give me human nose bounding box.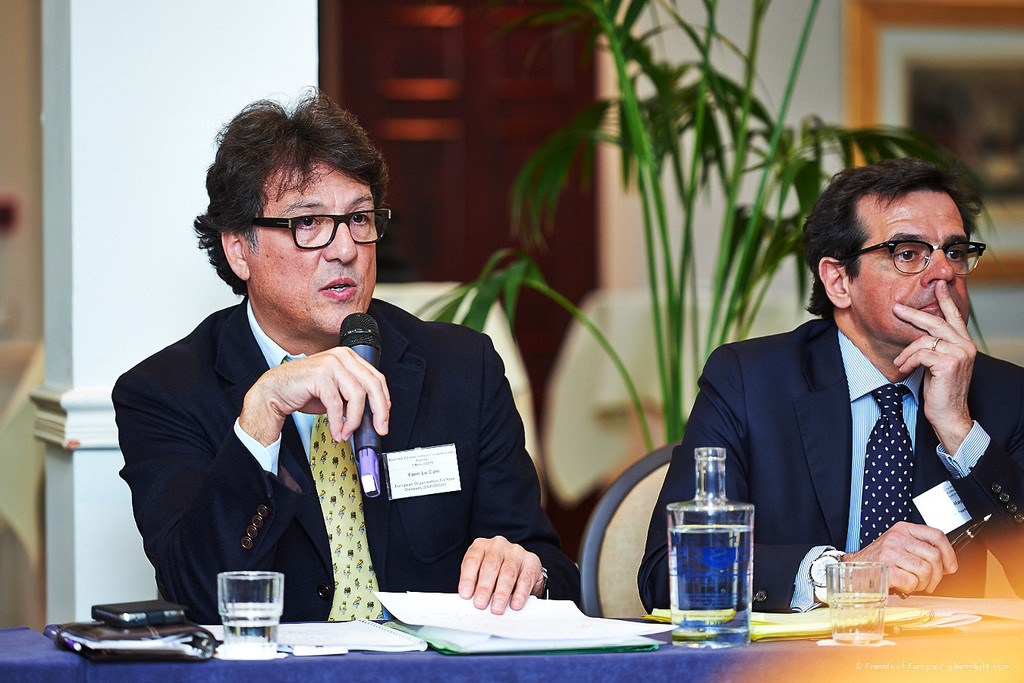
(x1=319, y1=211, x2=363, y2=266).
